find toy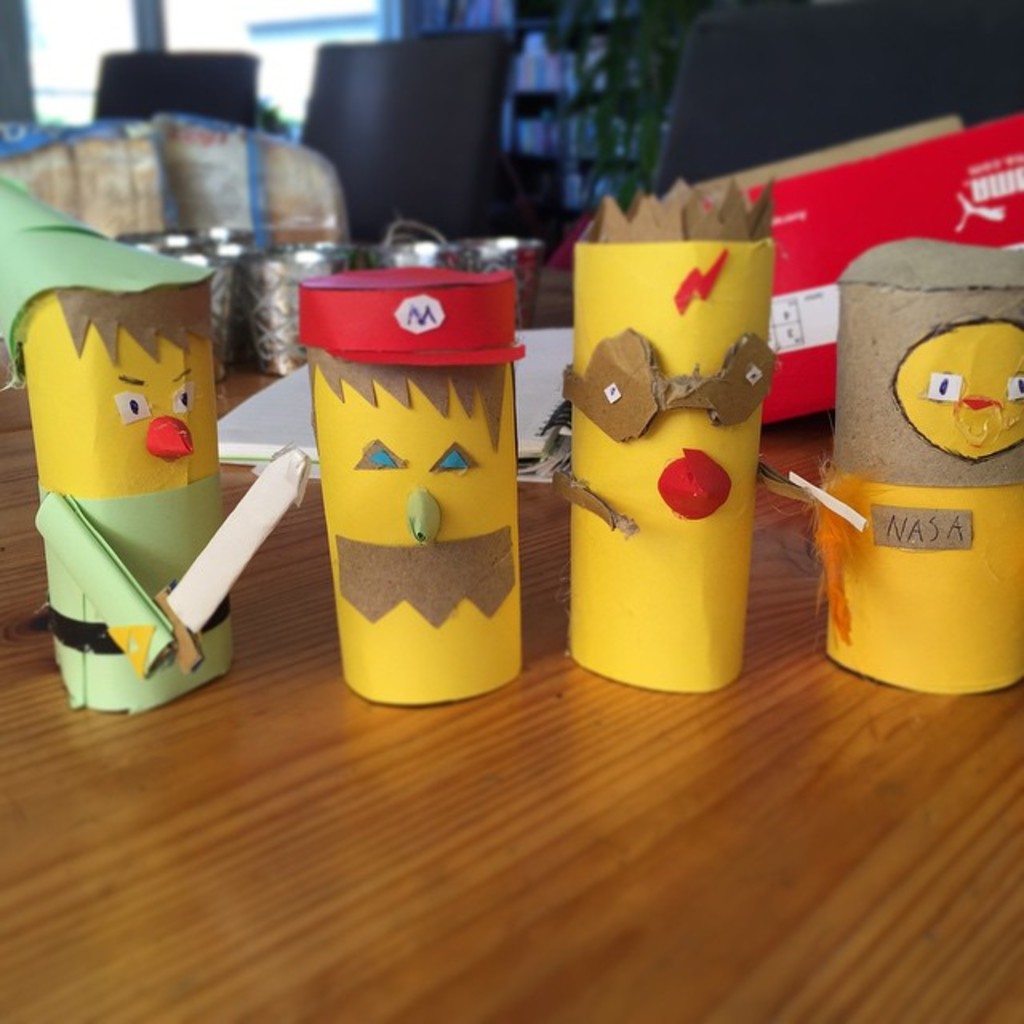
bbox=(803, 237, 1022, 690)
